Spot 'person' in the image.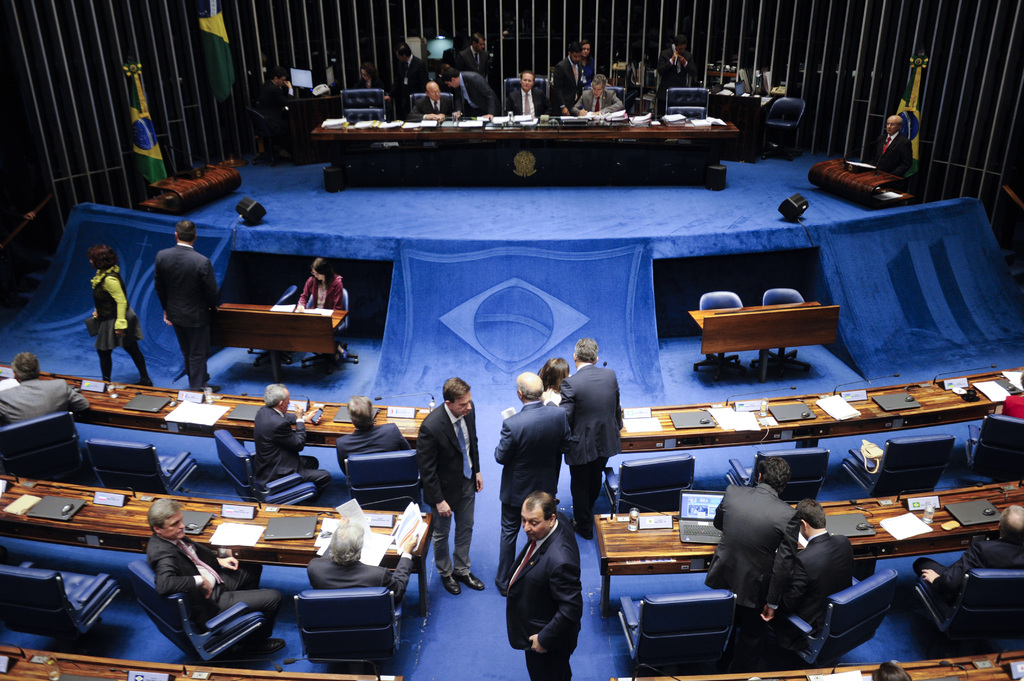
'person' found at detection(304, 518, 414, 607).
